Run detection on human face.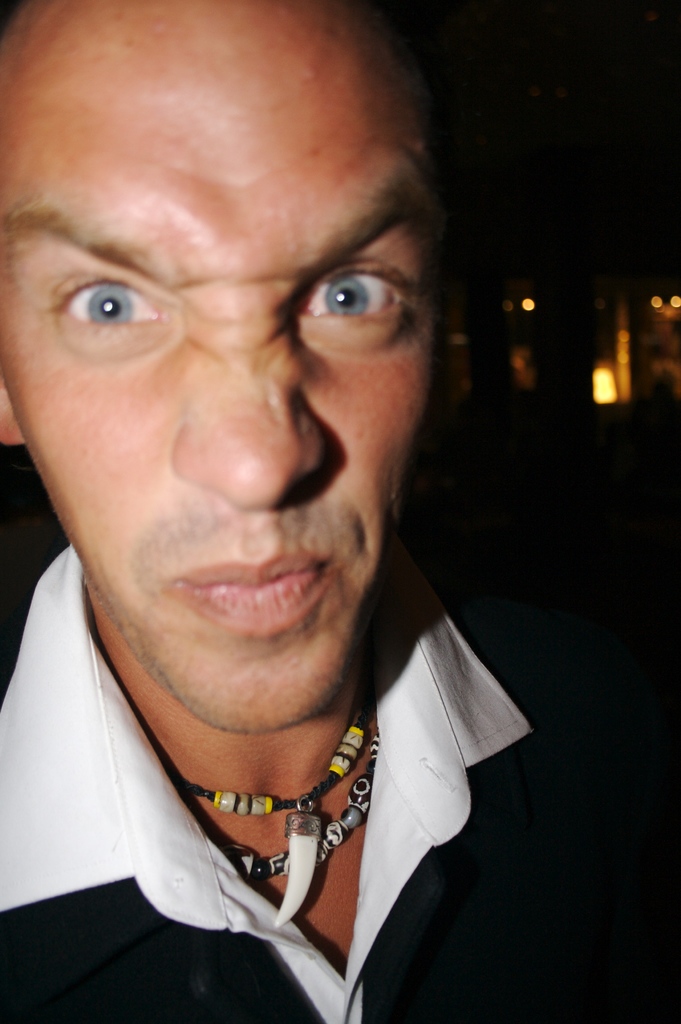
Result: box=[0, 0, 452, 734].
